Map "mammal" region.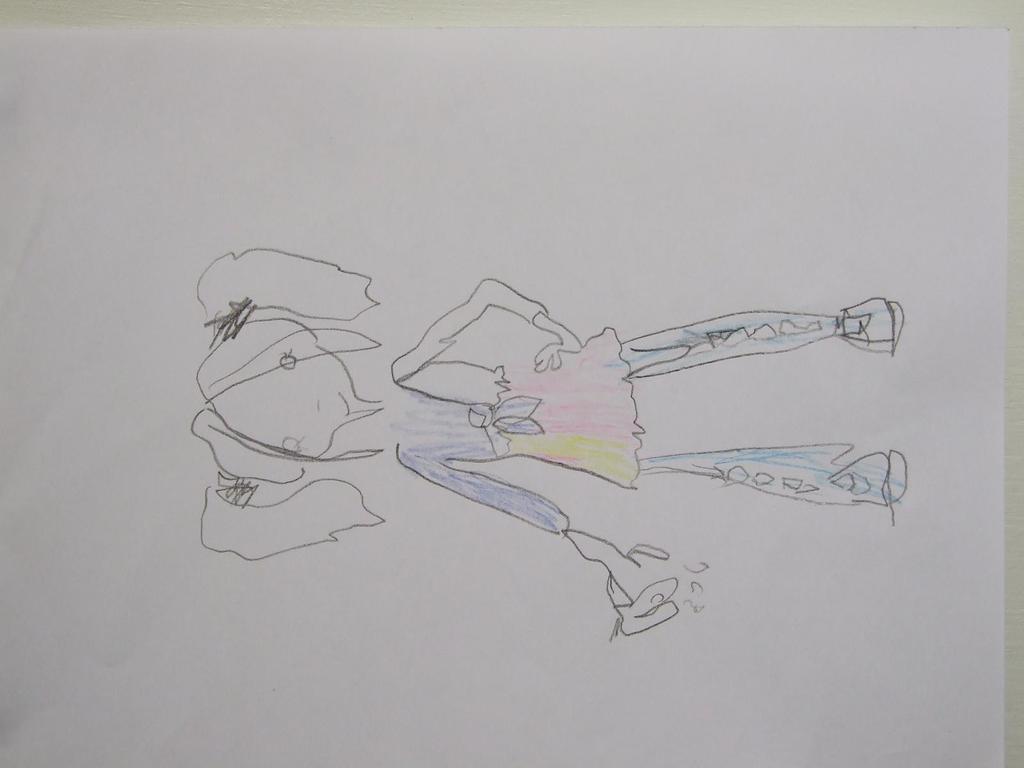
Mapped to rect(191, 247, 903, 636).
